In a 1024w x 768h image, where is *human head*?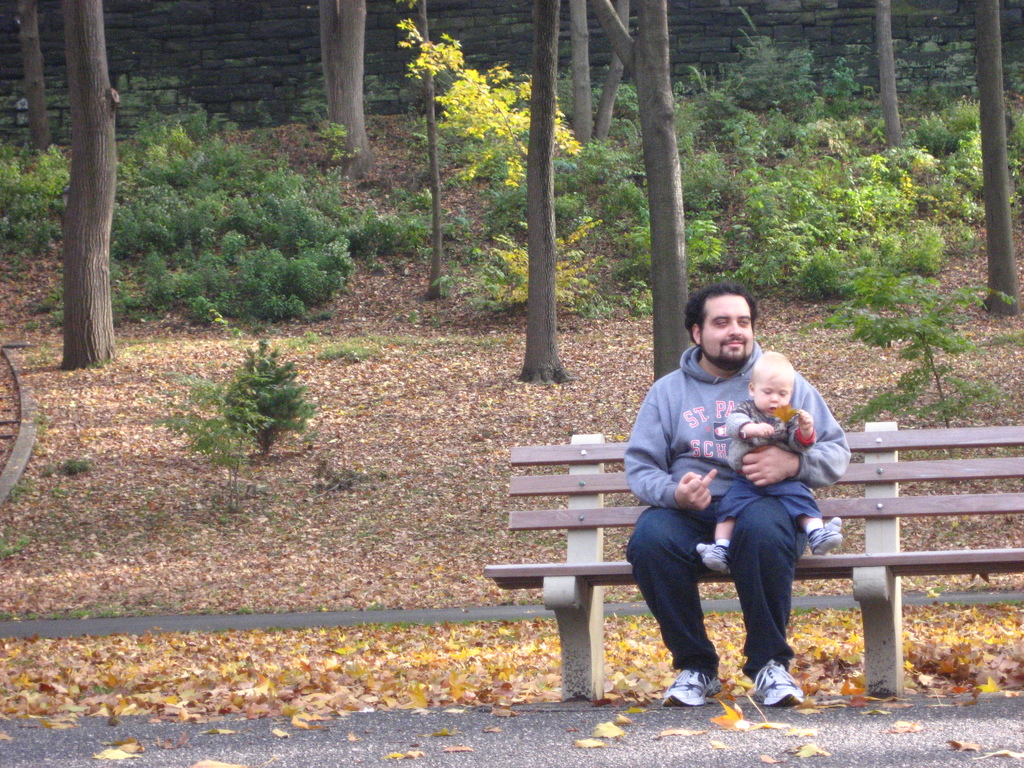
detection(748, 349, 796, 417).
